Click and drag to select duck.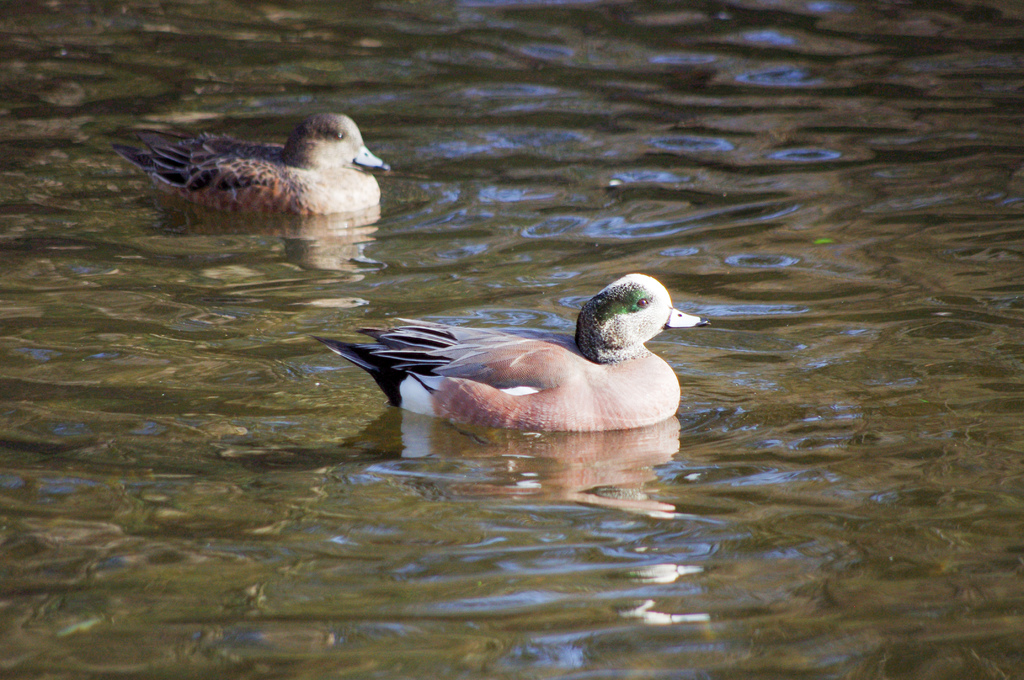
Selection: 332:271:713:451.
